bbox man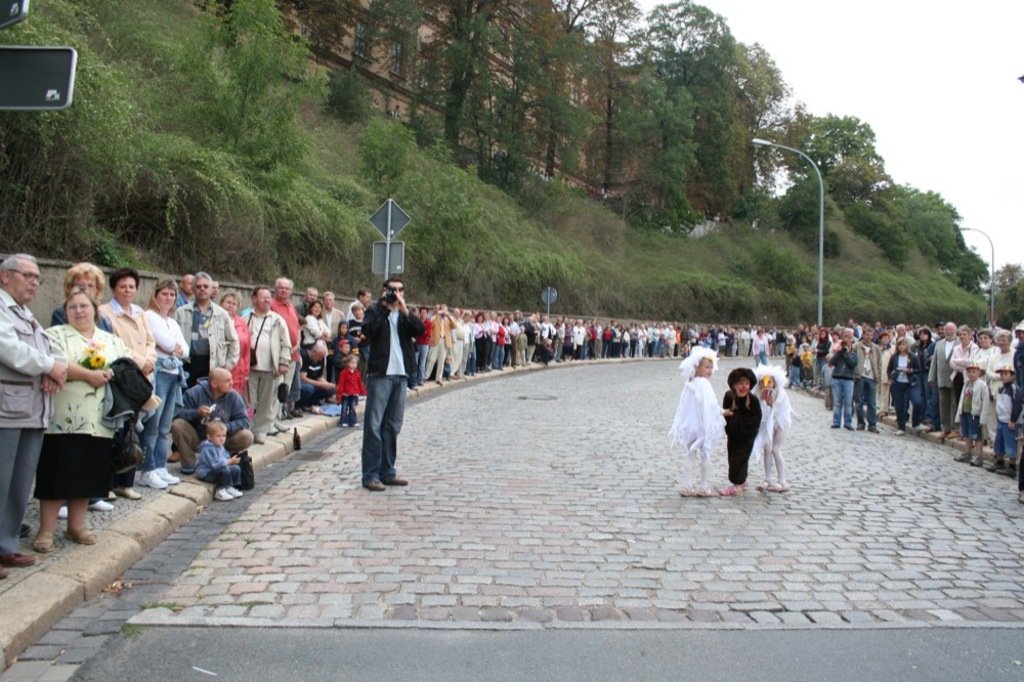
detection(171, 271, 194, 309)
